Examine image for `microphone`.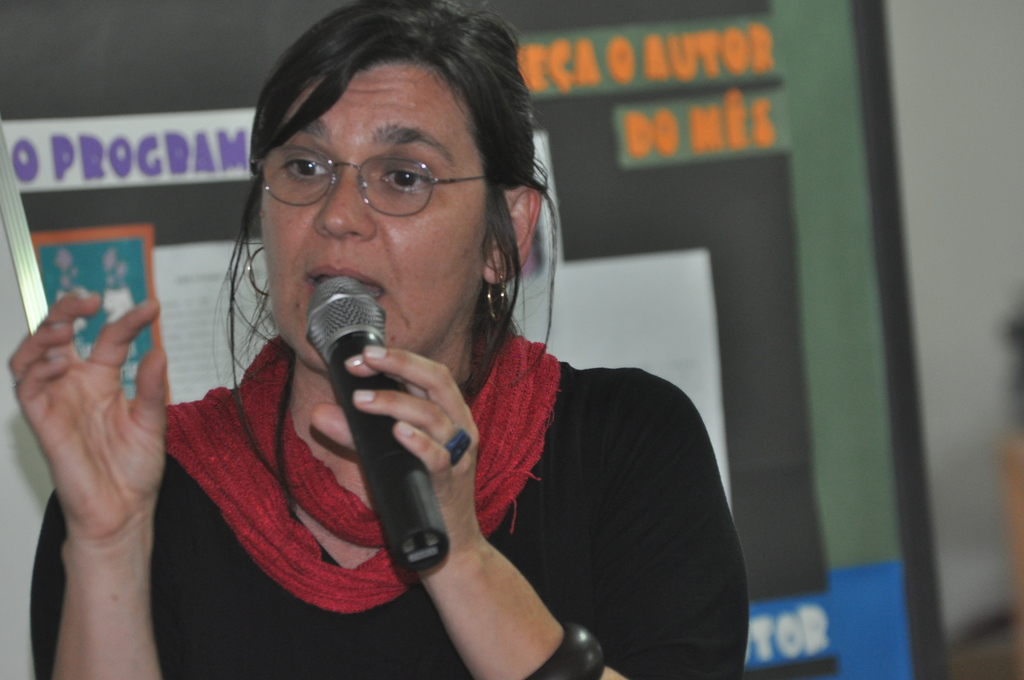
Examination result: [298, 277, 449, 572].
